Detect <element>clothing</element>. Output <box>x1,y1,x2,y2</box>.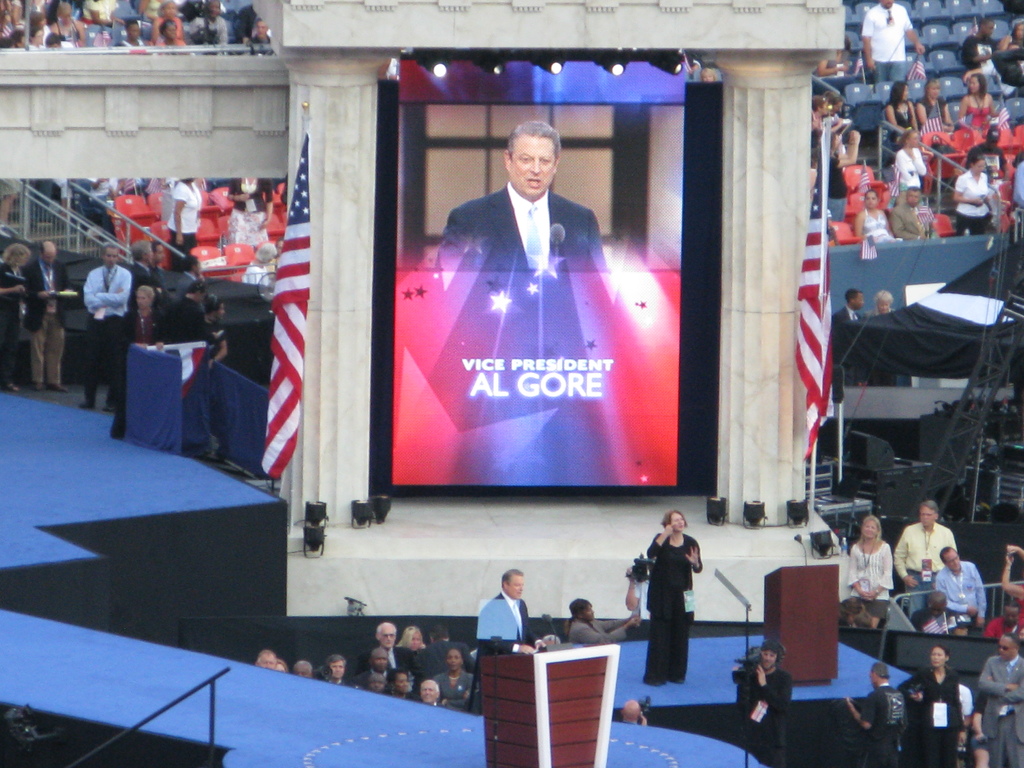
<box>894,528,956,611</box>.
